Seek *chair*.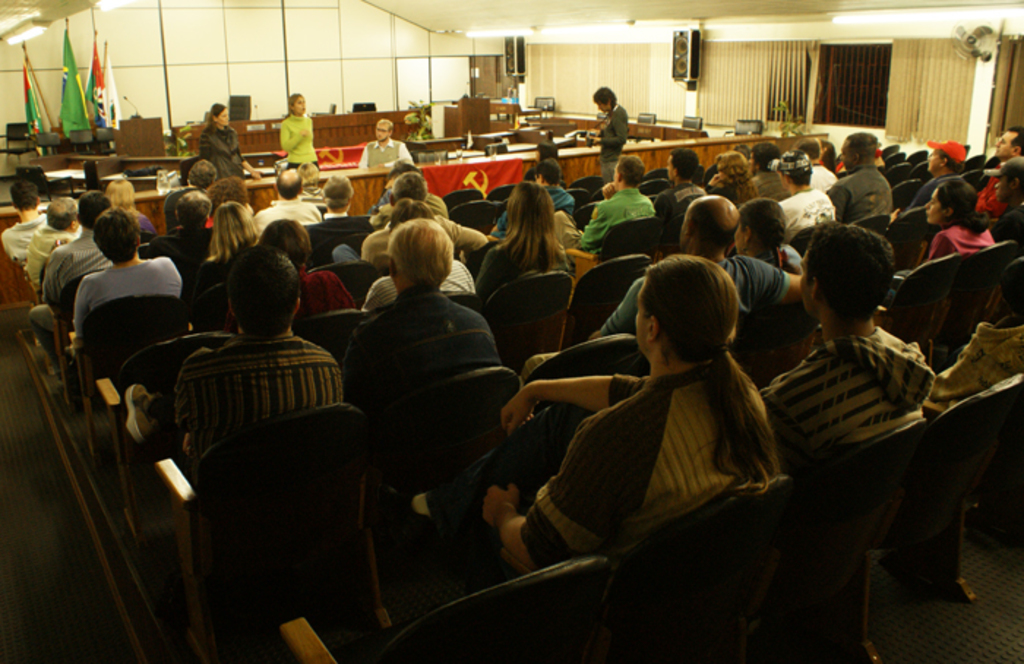
557, 256, 650, 348.
